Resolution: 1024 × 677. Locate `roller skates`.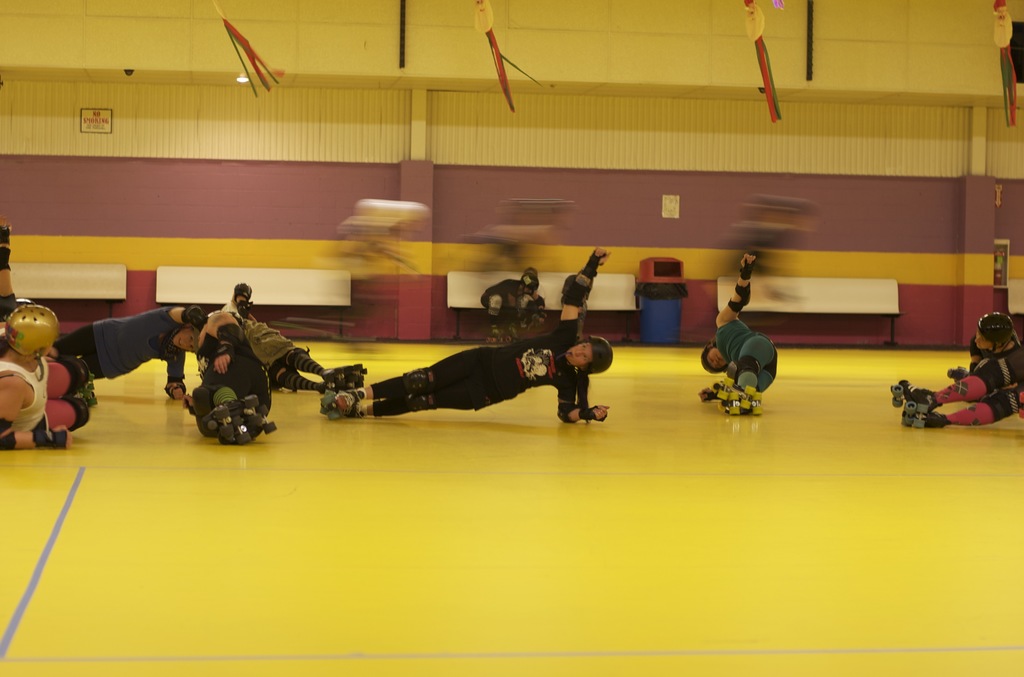
box(323, 380, 364, 389).
